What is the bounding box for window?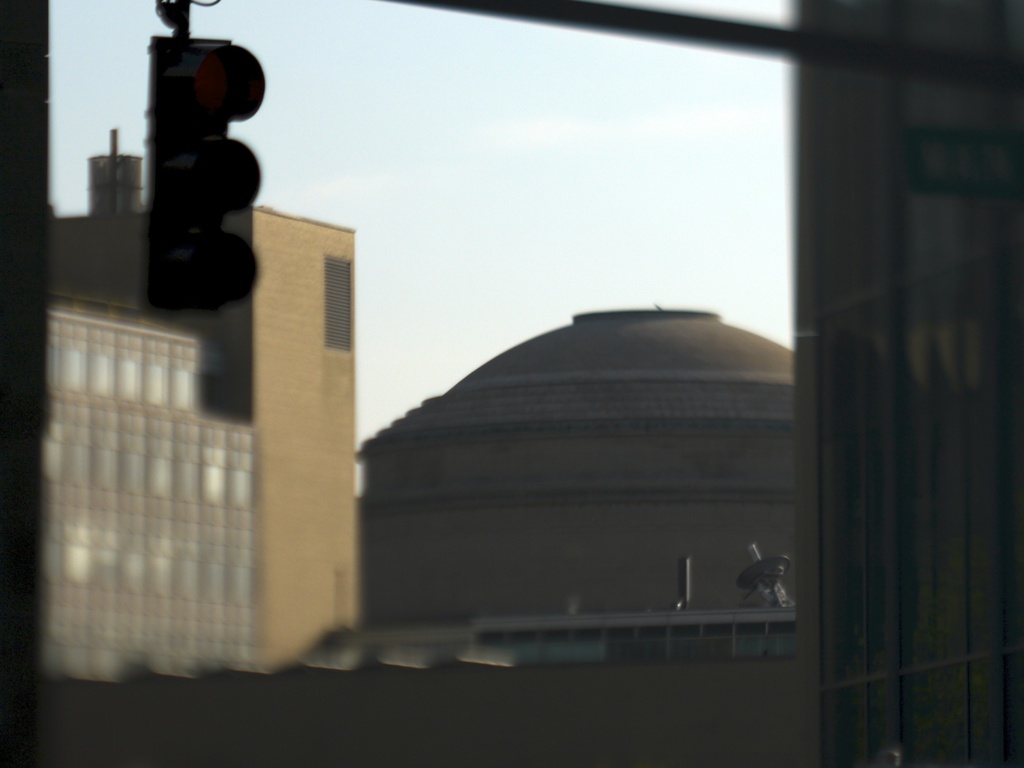
detection(0, 0, 1023, 767).
